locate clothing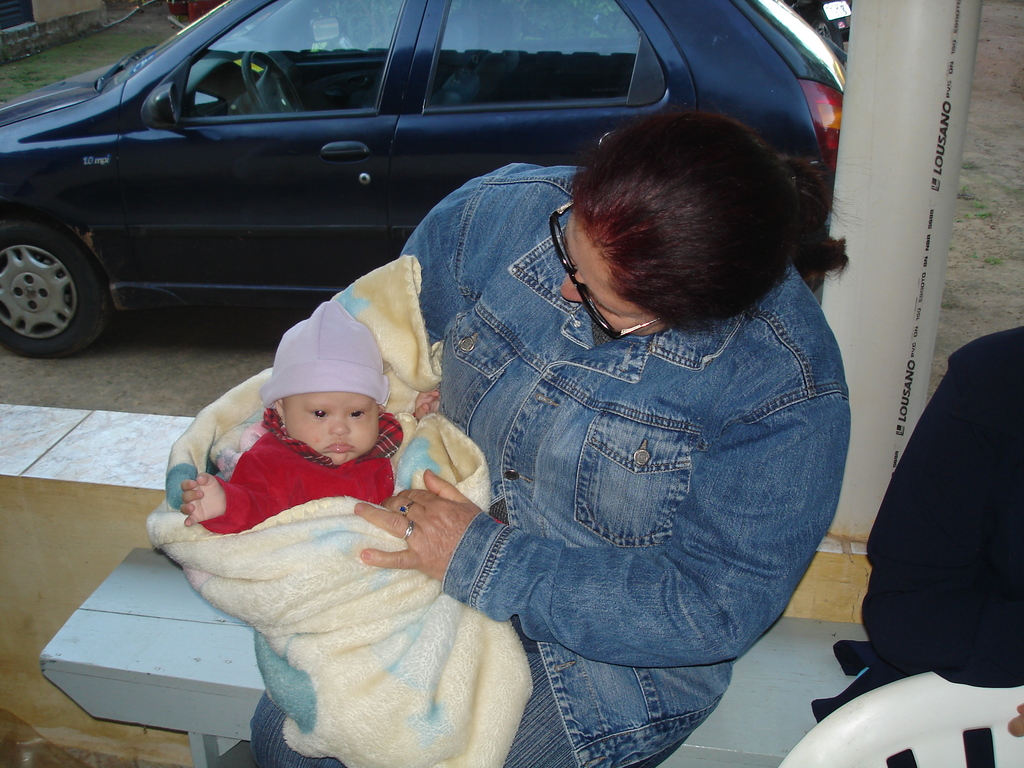
(x1=207, y1=416, x2=408, y2=548)
